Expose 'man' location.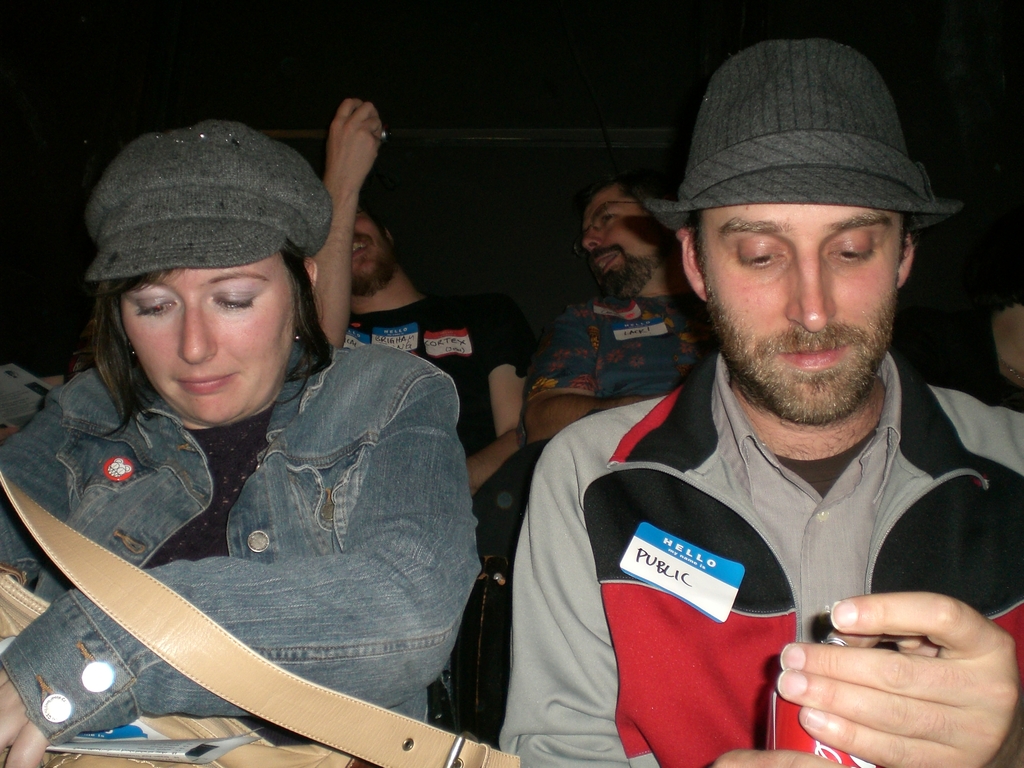
Exposed at 308/95/538/492.
